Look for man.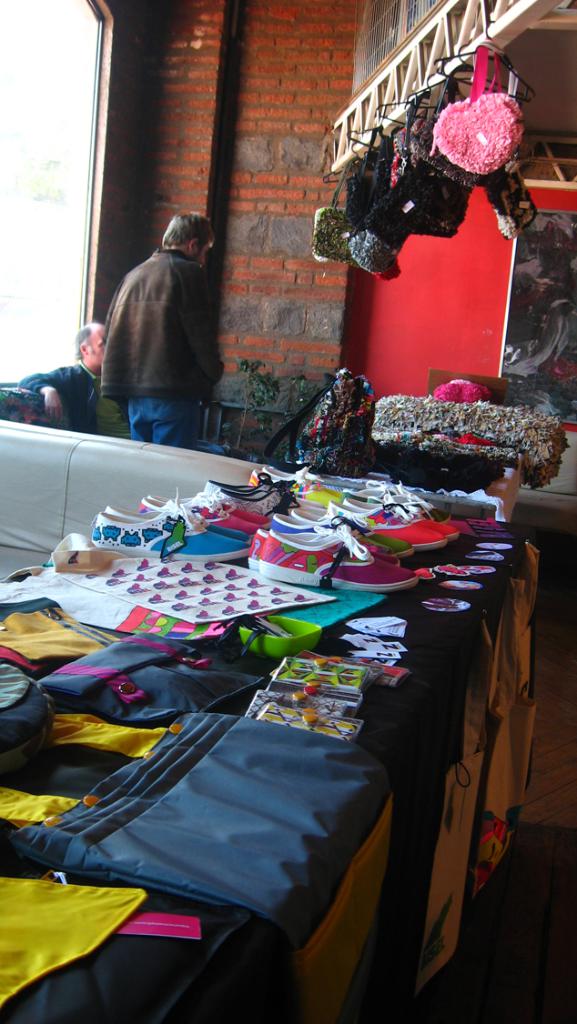
Found: box=[100, 214, 211, 447].
